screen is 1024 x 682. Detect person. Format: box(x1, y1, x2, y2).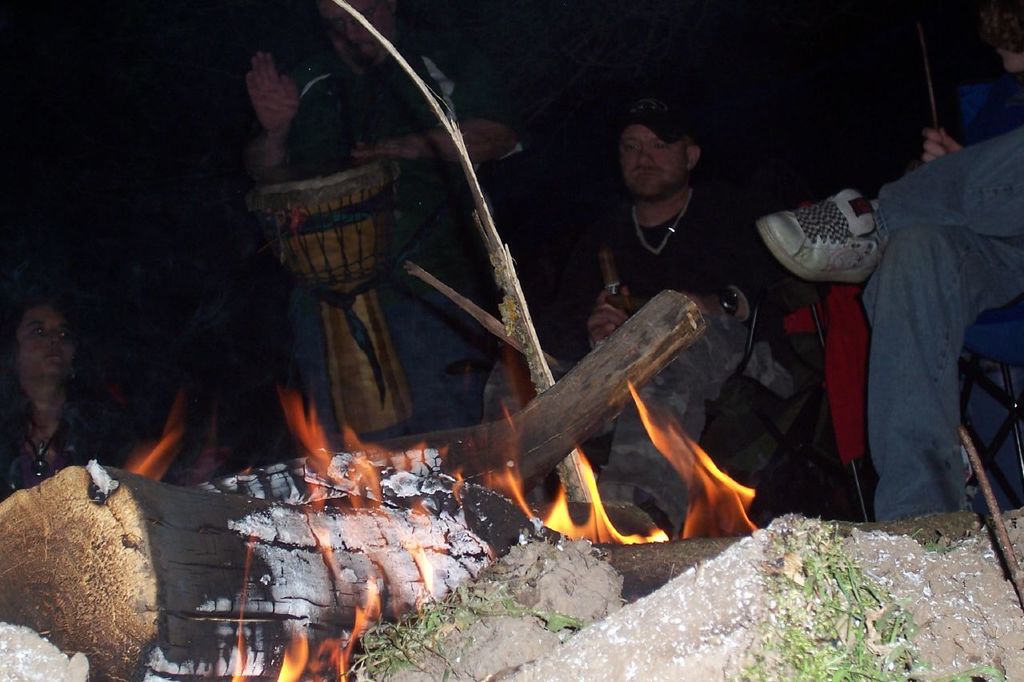
box(232, 0, 546, 455).
